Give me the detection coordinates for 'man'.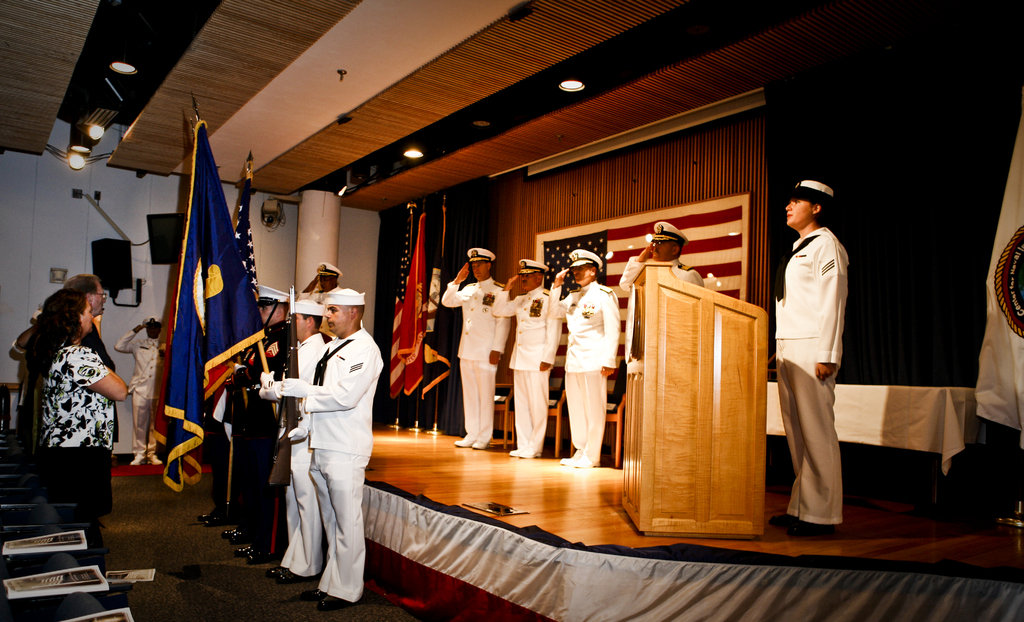
[494,259,566,454].
